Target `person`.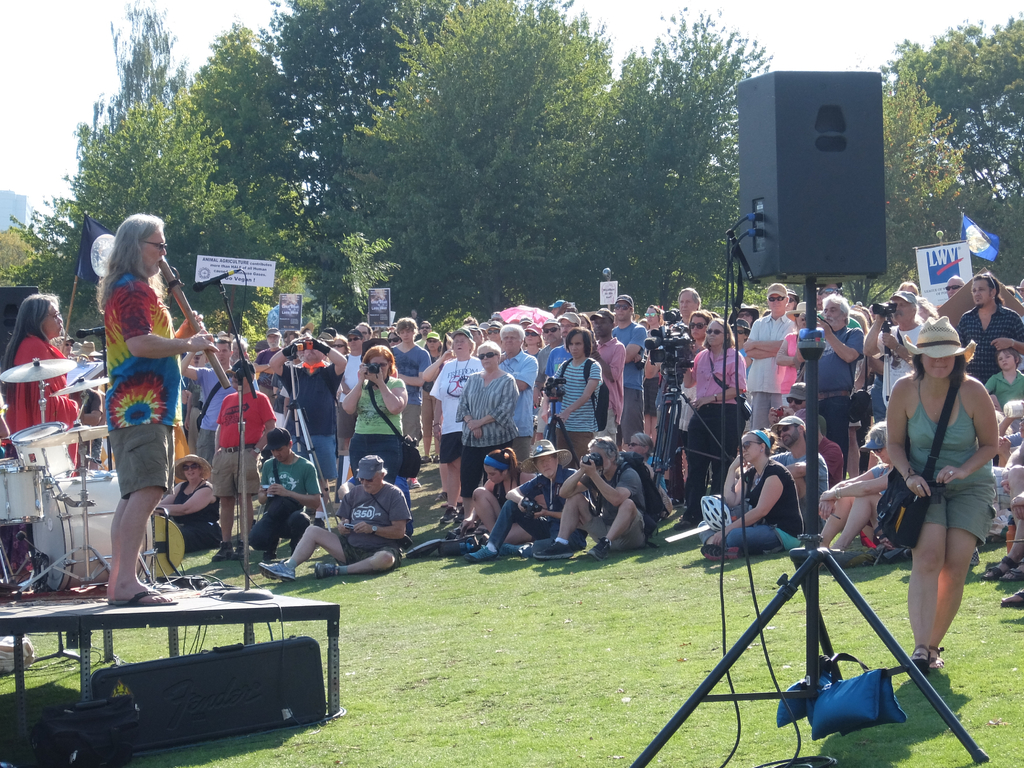
Target region: BBox(680, 285, 705, 336).
